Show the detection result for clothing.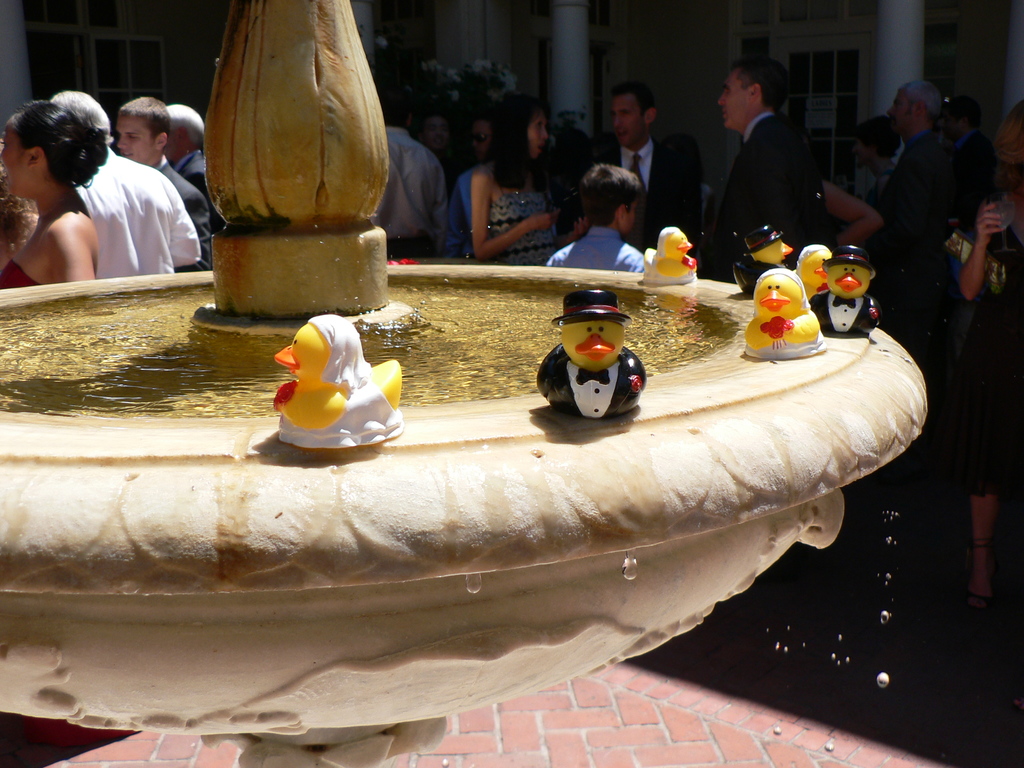
[x1=447, y1=163, x2=479, y2=255].
